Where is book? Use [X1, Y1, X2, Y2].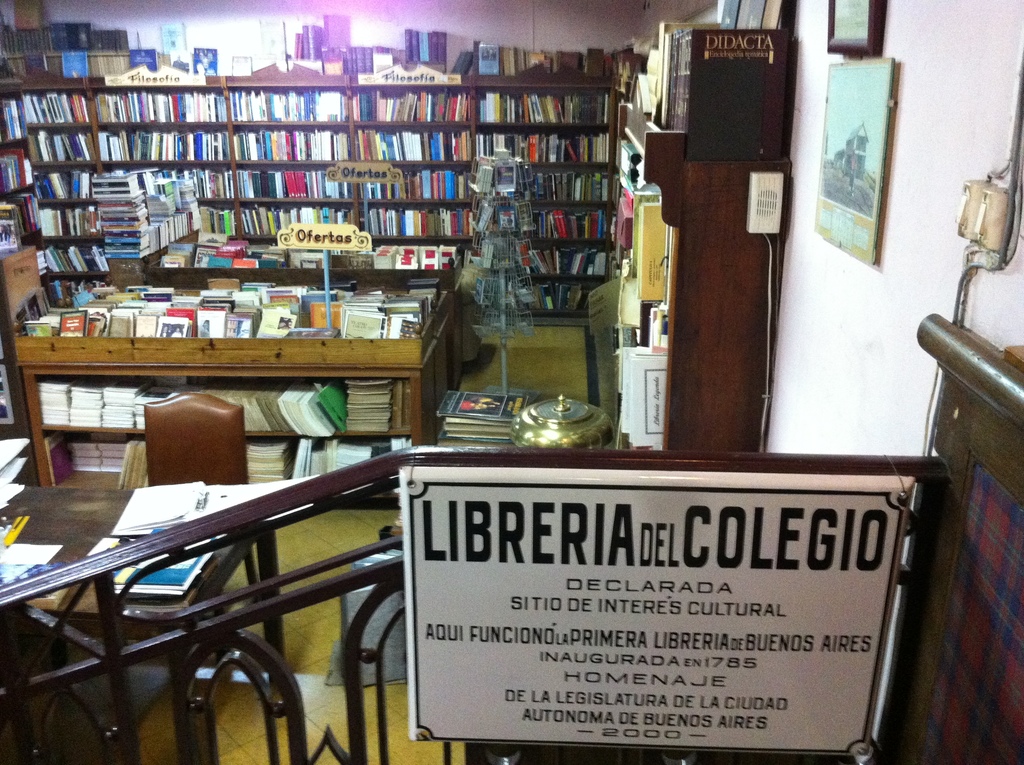
[161, 22, 186, 49].
